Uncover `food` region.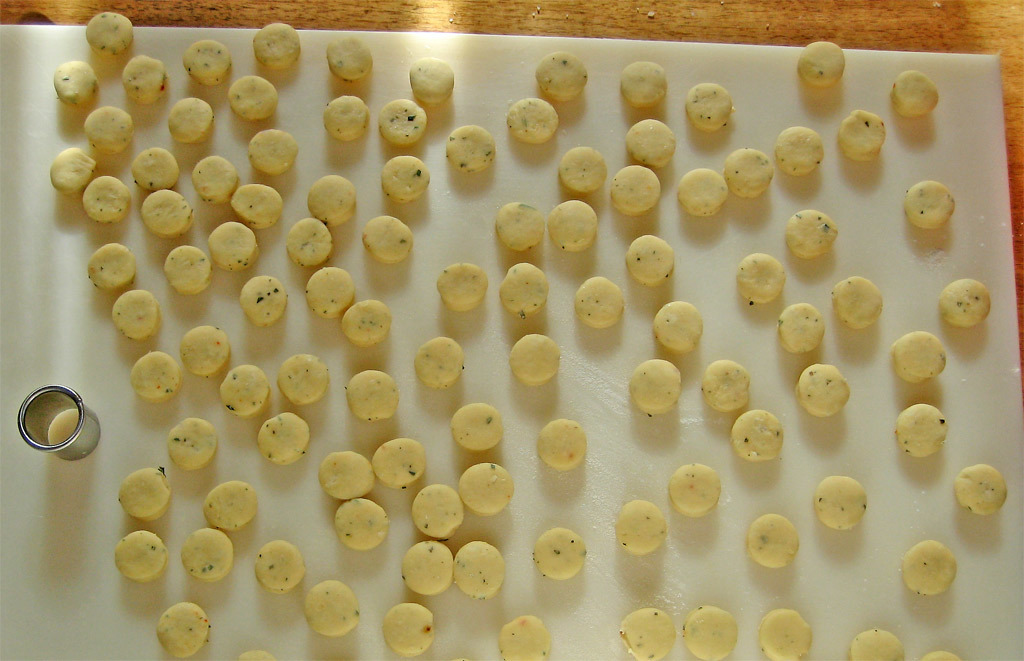
Uncovered: 190,150,239,208.
